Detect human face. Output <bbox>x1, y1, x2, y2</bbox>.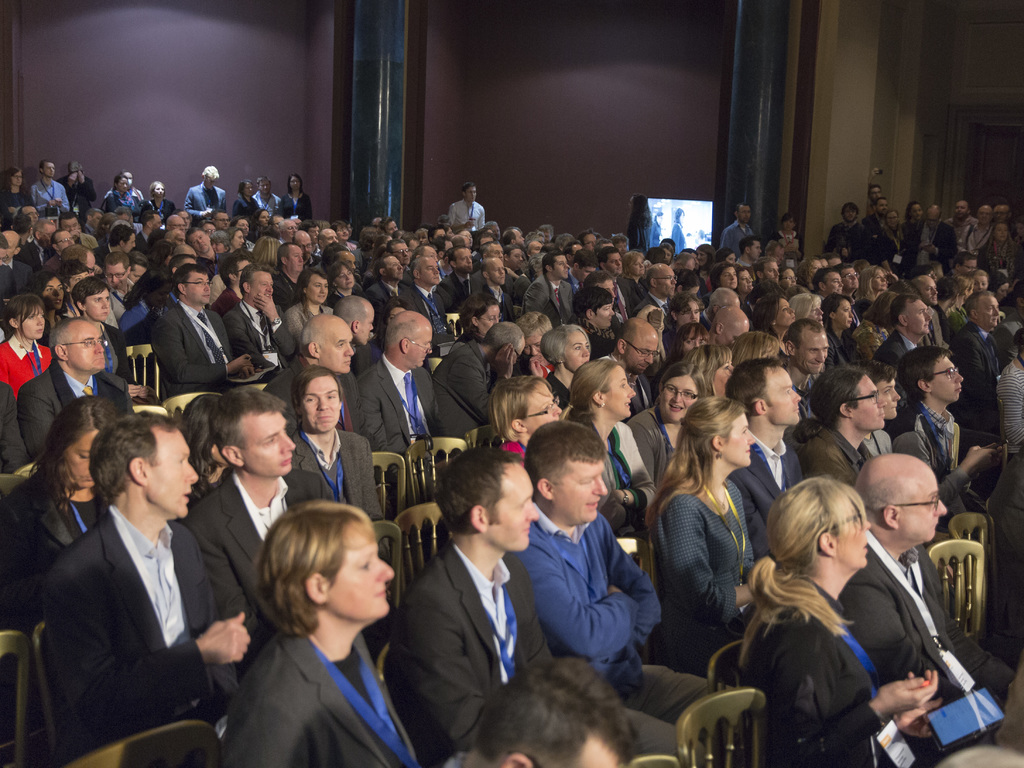
<bbox>216, 210, 227, 231</bbox>.
